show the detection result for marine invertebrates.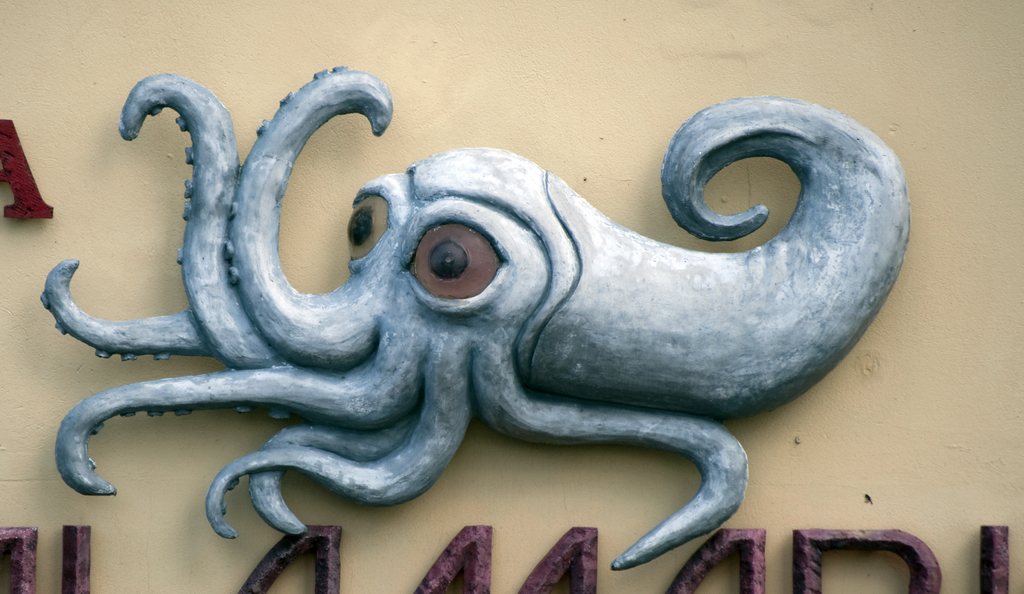
0,31,962,592.
